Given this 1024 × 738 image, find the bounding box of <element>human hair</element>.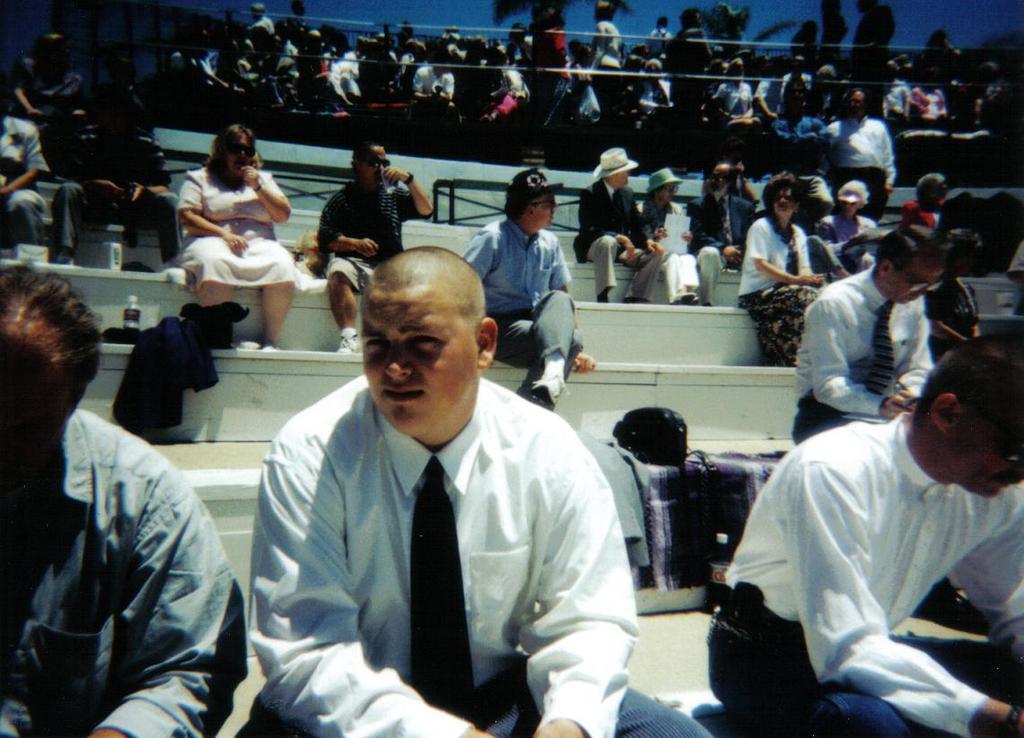
(x1=763, y1=169, x2=804, y2=220).
